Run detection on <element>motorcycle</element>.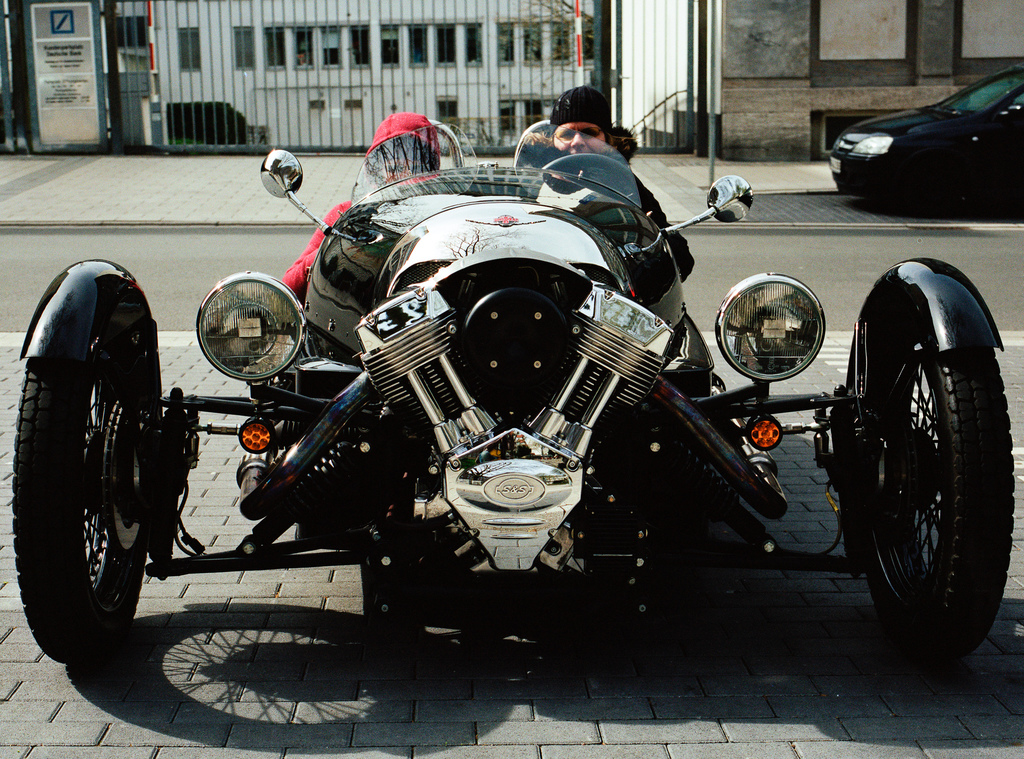
Result: locate(33, 114, 968, 728).
